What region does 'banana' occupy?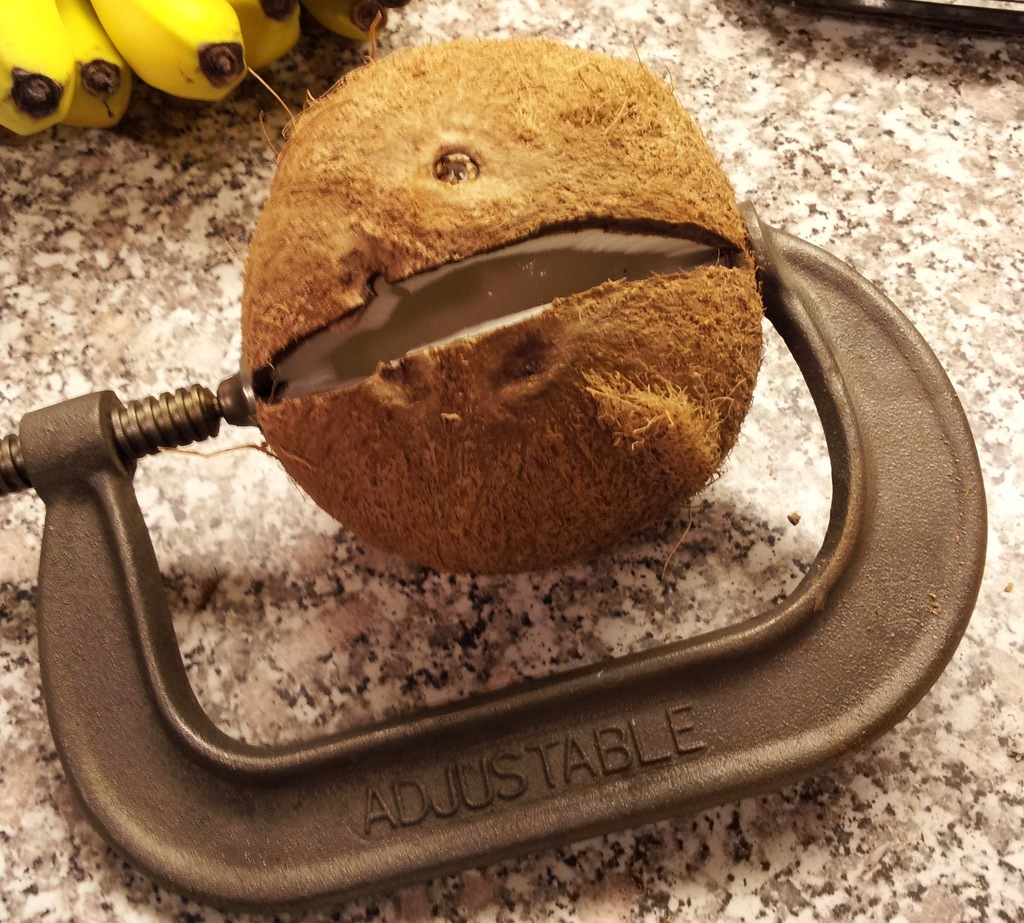
85,0,246,104.
